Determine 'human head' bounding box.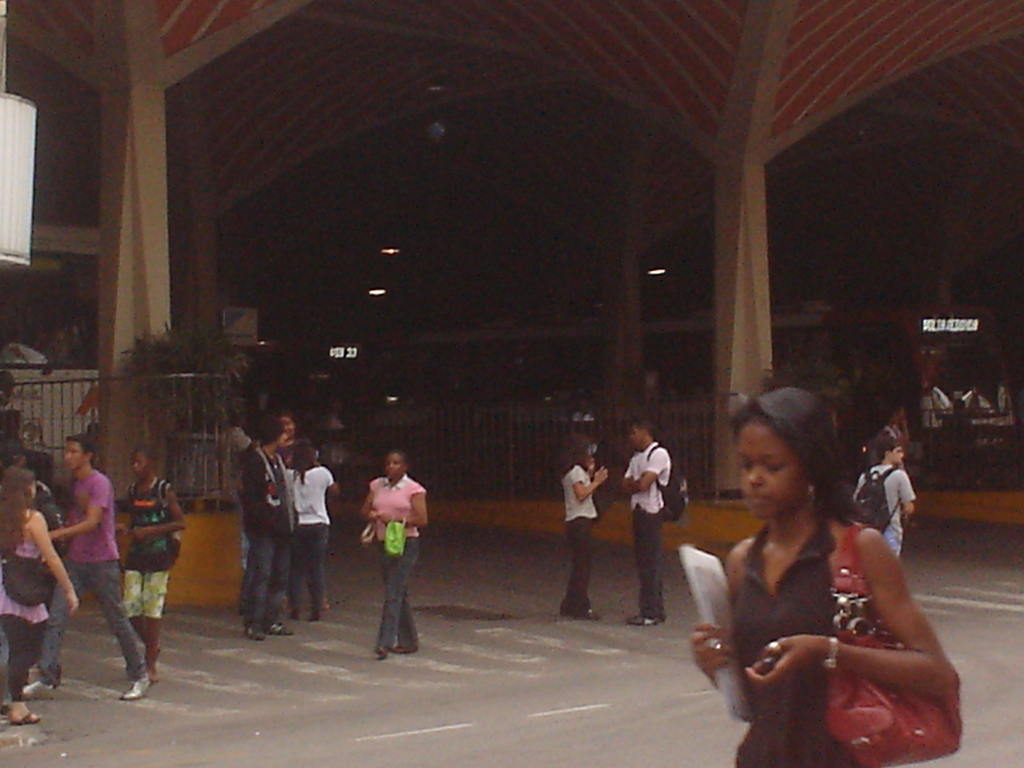
Determined: bbox=[278, 413, 297, 436].
